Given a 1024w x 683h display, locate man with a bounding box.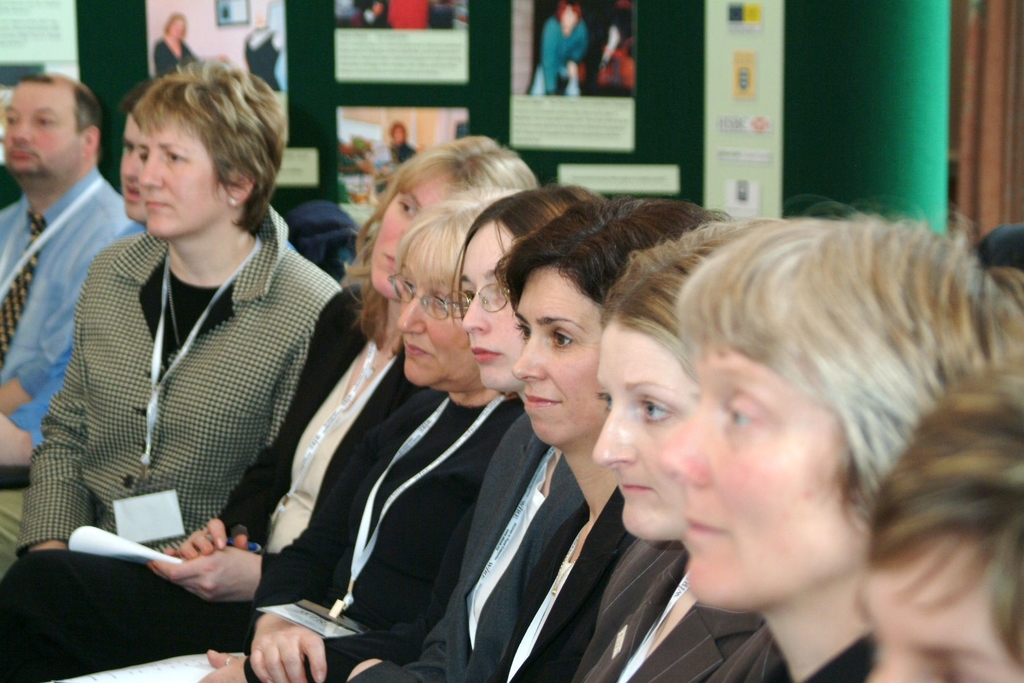
Located: 0/89/160/498.
